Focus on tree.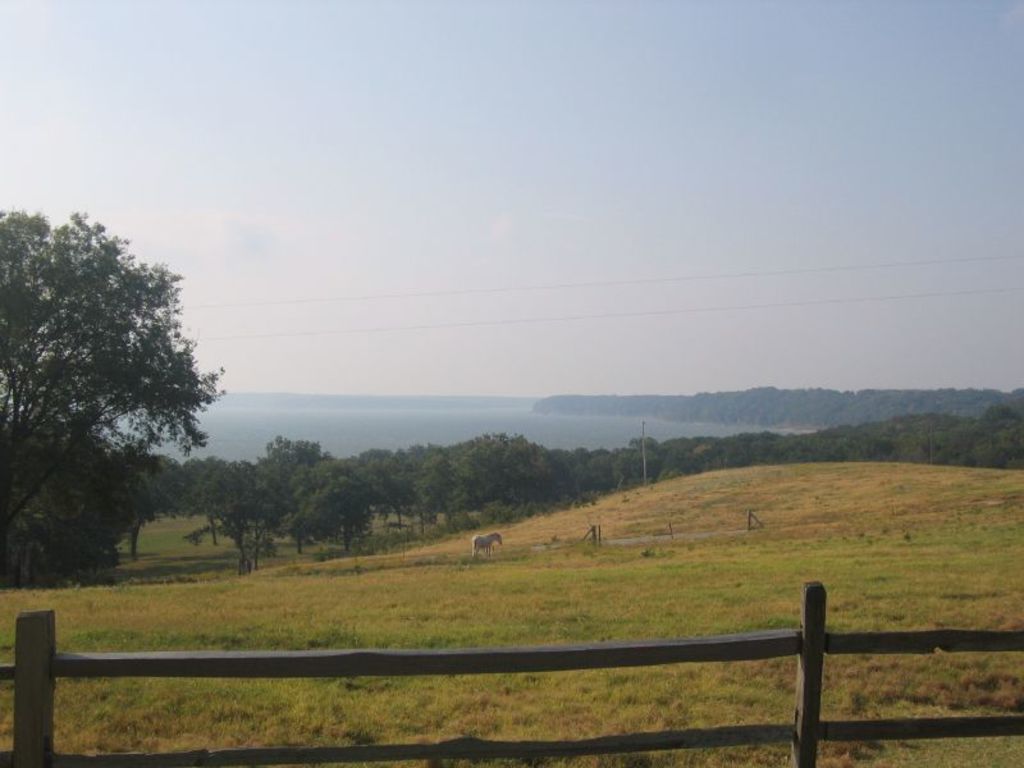
Focused at [637,435,662,492].
